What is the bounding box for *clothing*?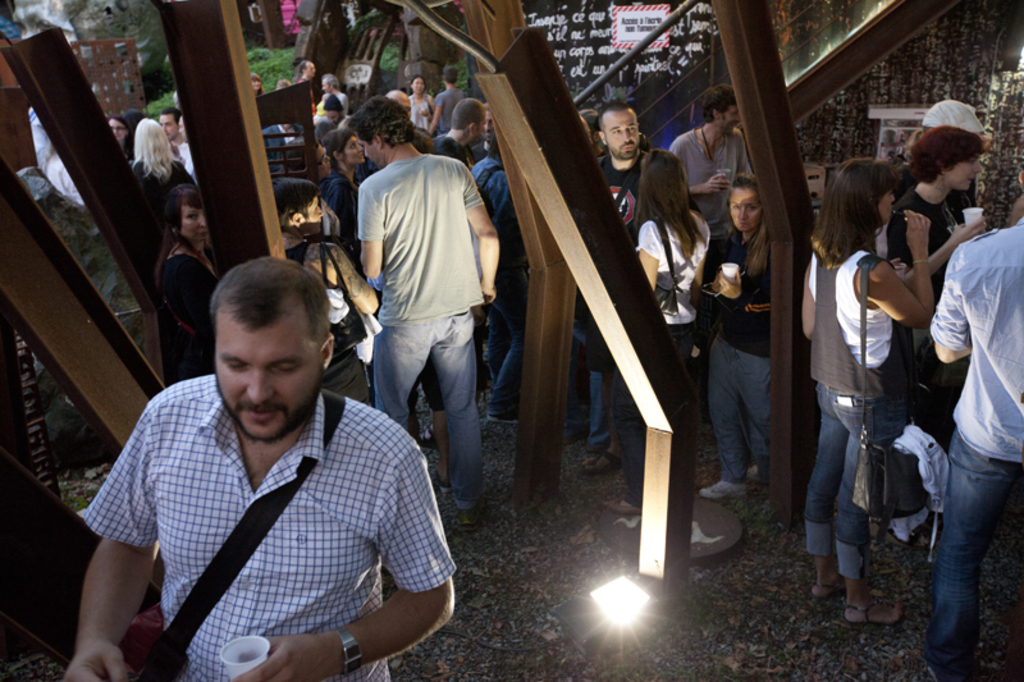
Rect(369, 312, 481, 540).
